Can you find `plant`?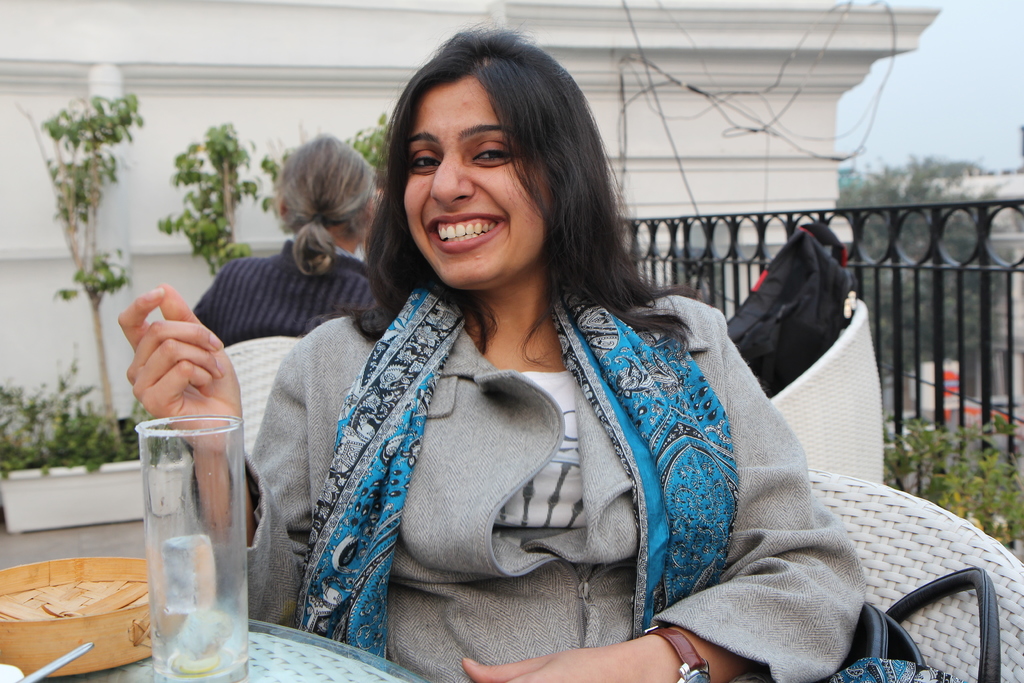
Yes, bounding box: [8, 94, 144, 461].
